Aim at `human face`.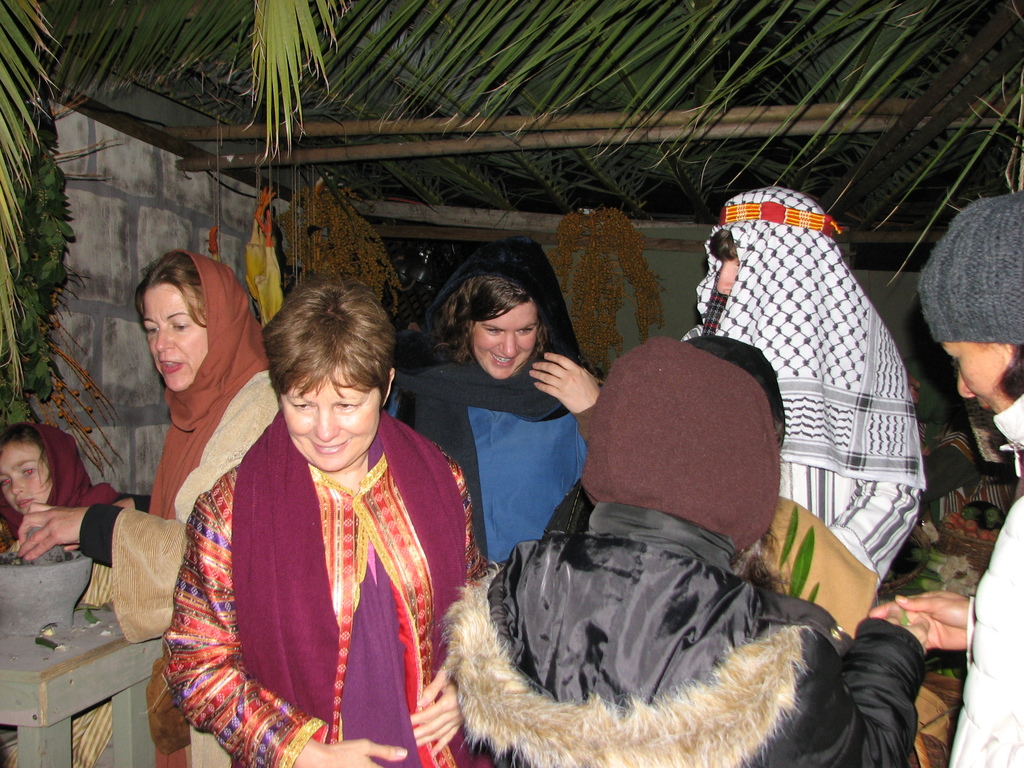
Aimed at [left=711, top=259, right=736, bottom=296].
